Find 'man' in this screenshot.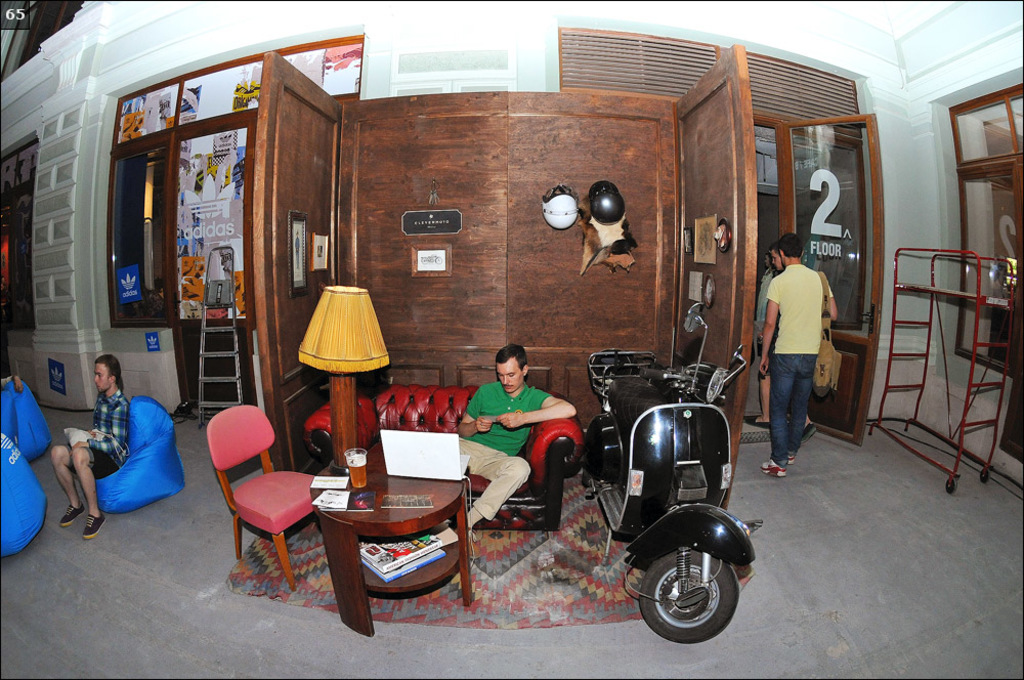
The bounding box for 'man' is <box>50,356,134,541</box>.
